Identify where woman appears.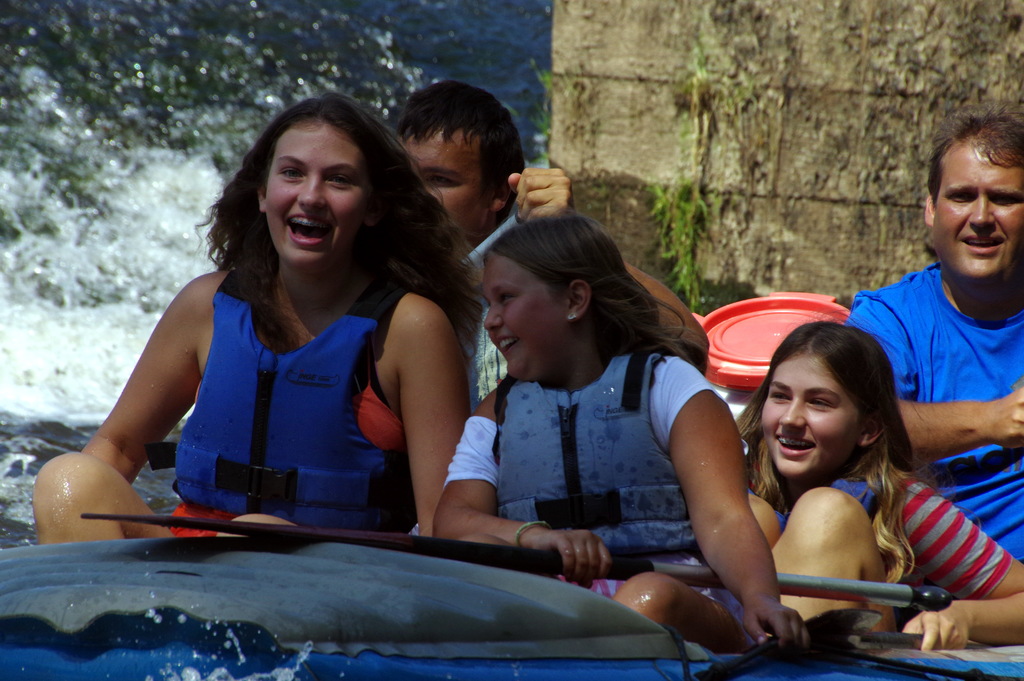
Appears at left=81, top=101, right=504, bottom=574.
